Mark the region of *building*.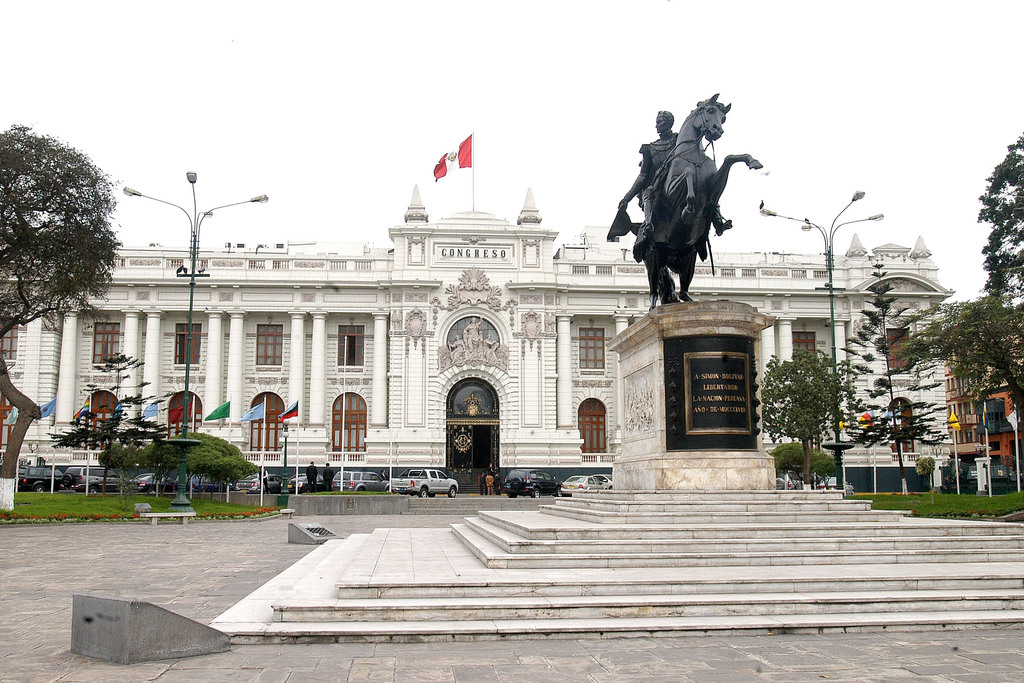
Region: <box>943,317,1023,478</box>.
